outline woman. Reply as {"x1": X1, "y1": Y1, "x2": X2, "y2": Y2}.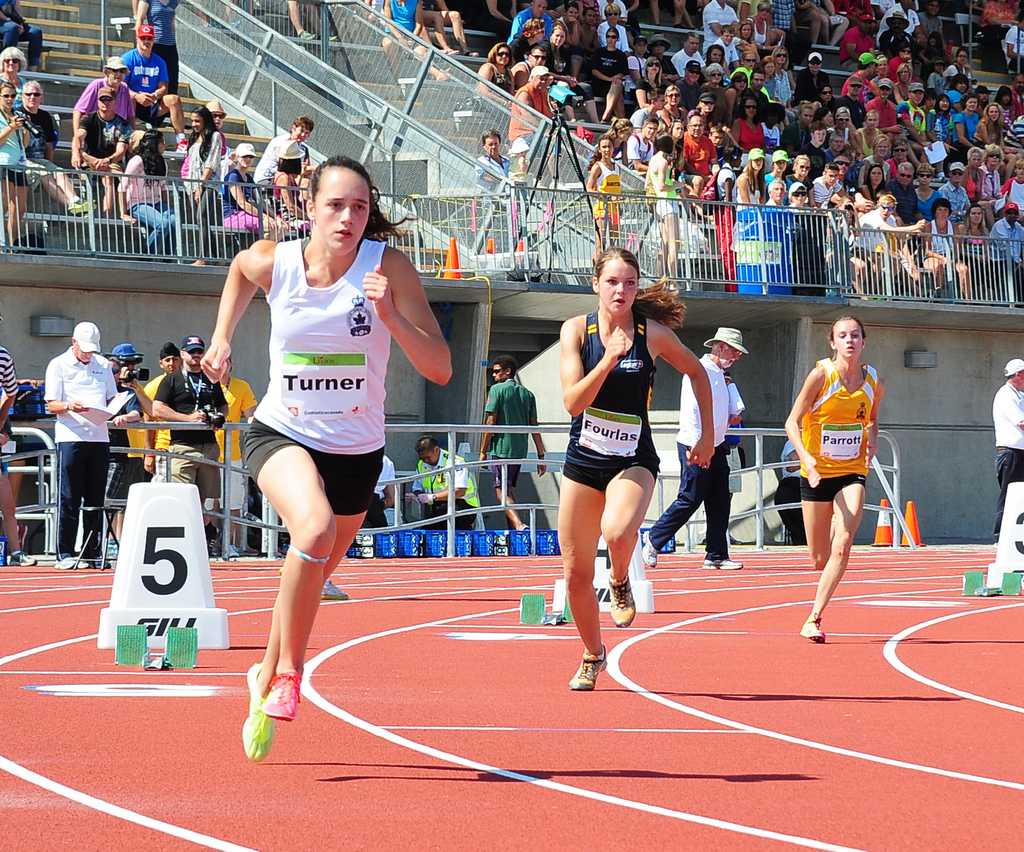
{"x1": 625, "y1": 33, "x2": 647, "y2": 90}.
